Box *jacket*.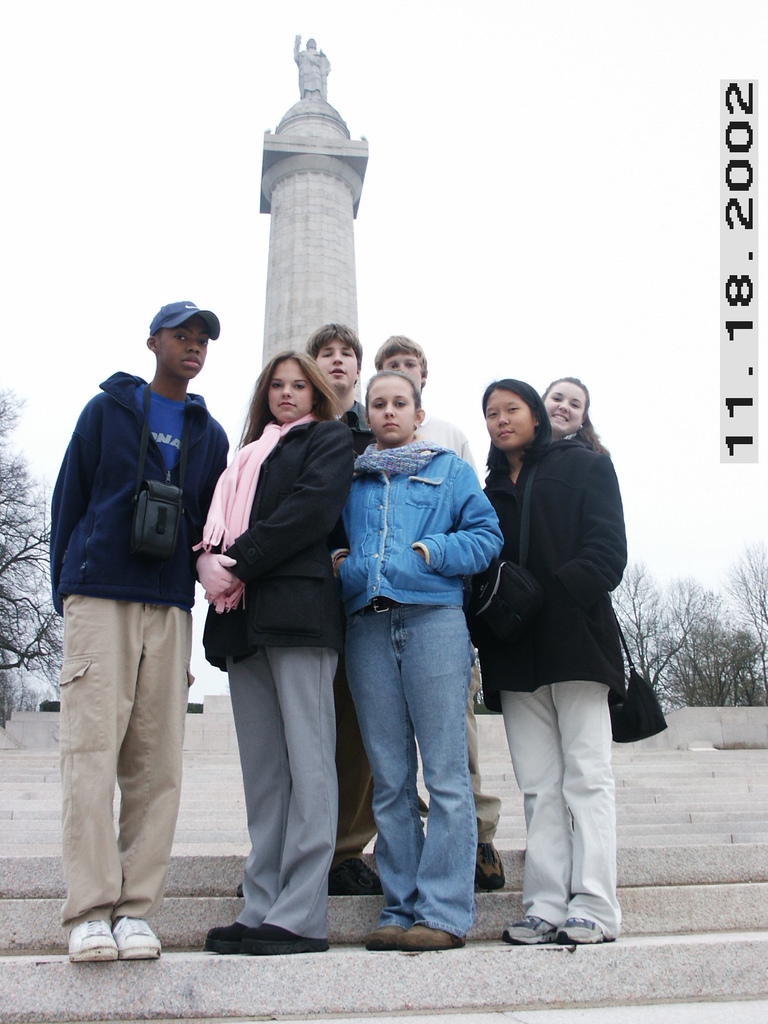
bbox(44, 364, 231, 614).
